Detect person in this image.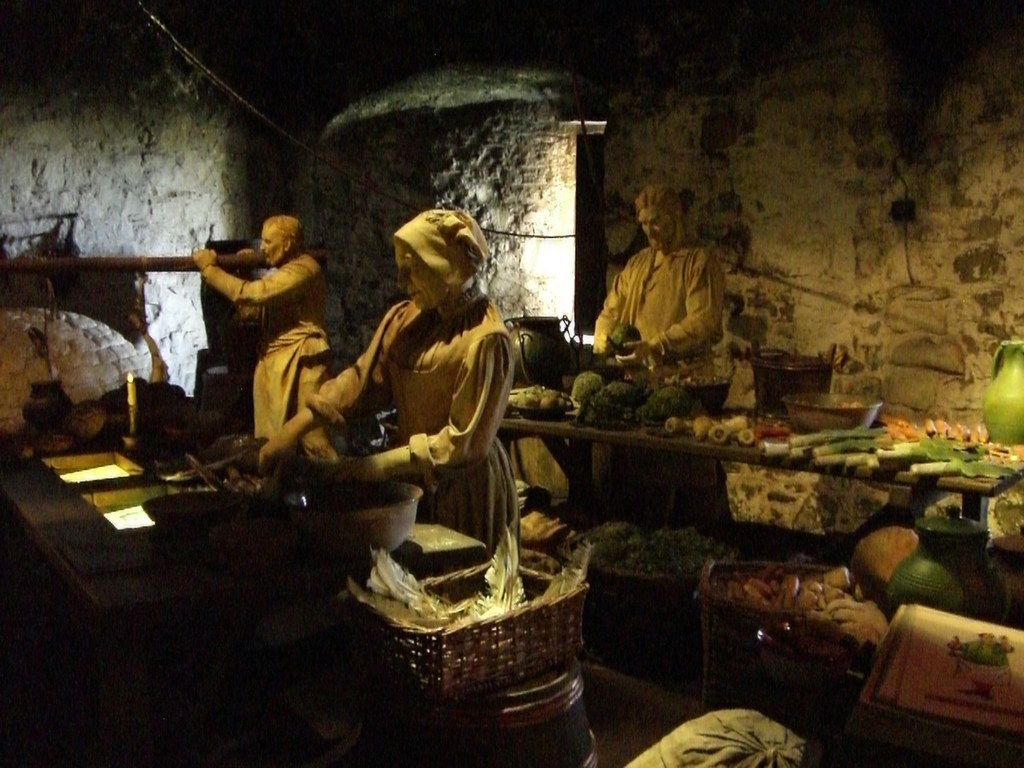
Detection: 952 627 1018 710.
